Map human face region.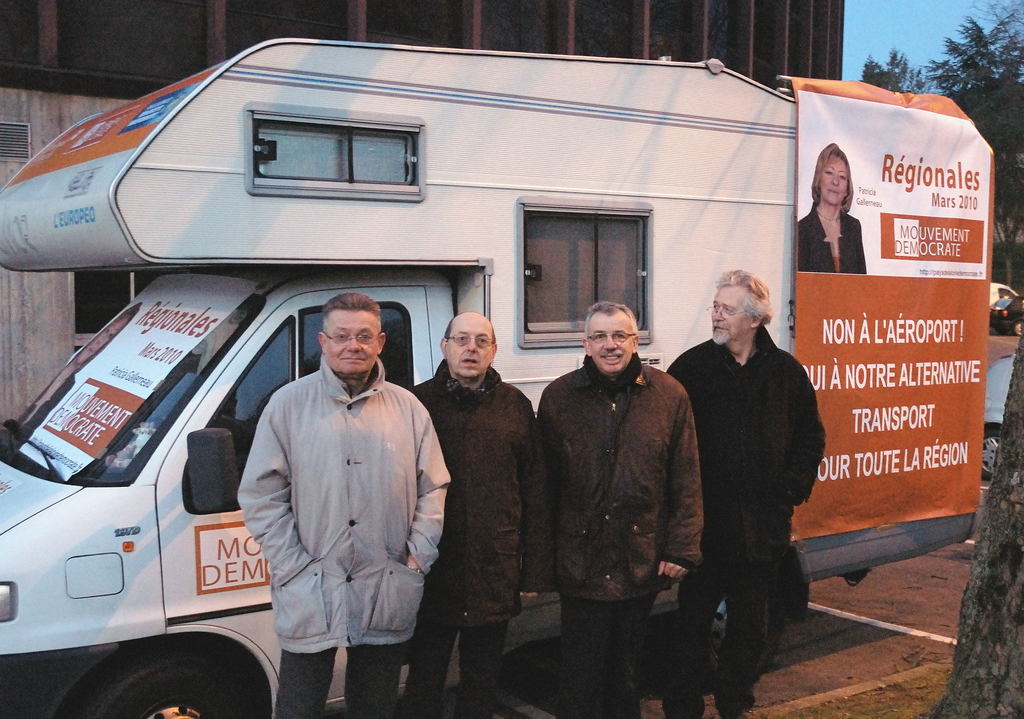
Mapped to detection(444, 313, 493, 375).
